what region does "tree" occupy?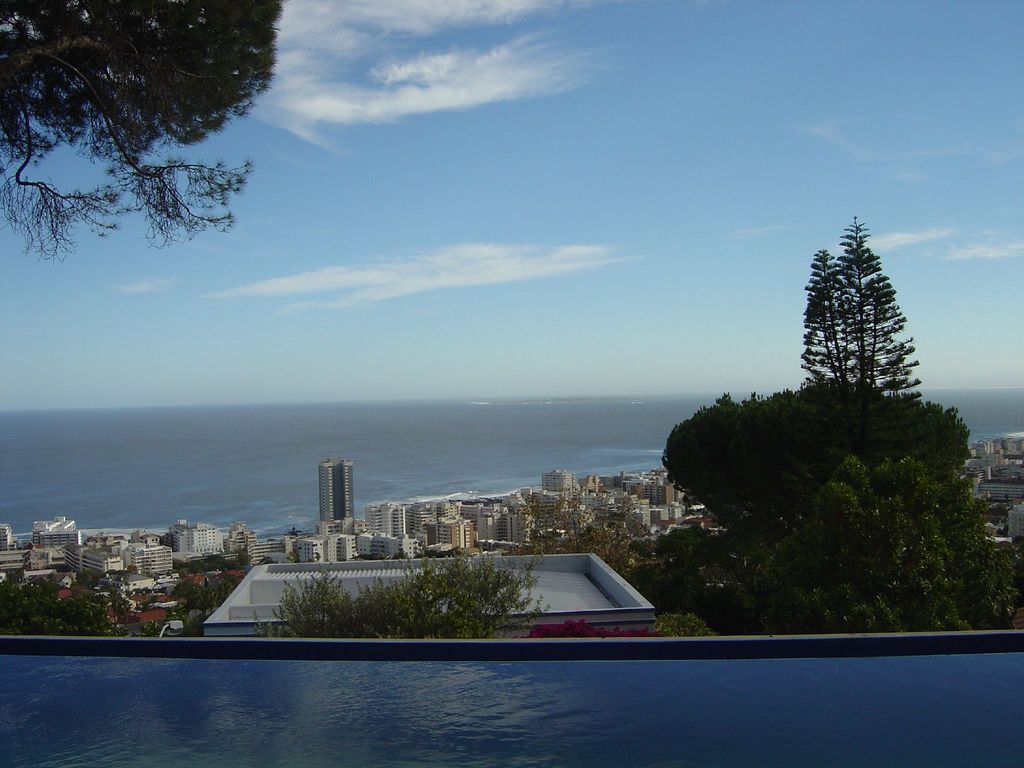
[x1=255, y1=531, x2=556, y2=644].
